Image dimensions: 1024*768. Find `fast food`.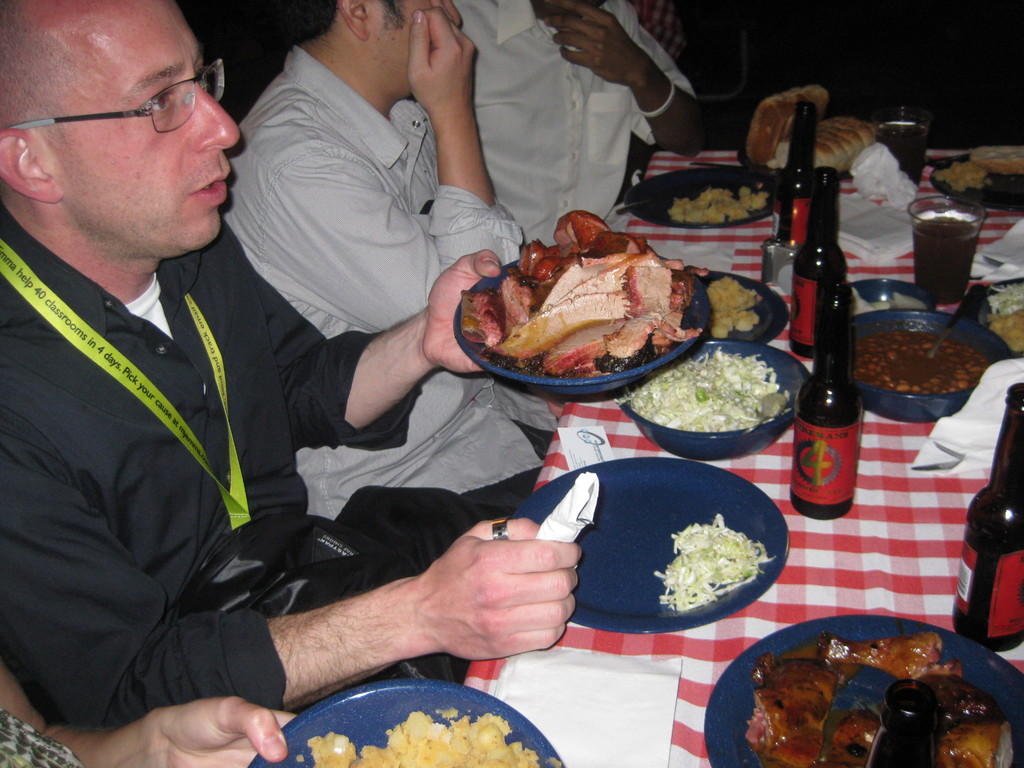
<bbox>703, 276, 749, 342</bbox>.
